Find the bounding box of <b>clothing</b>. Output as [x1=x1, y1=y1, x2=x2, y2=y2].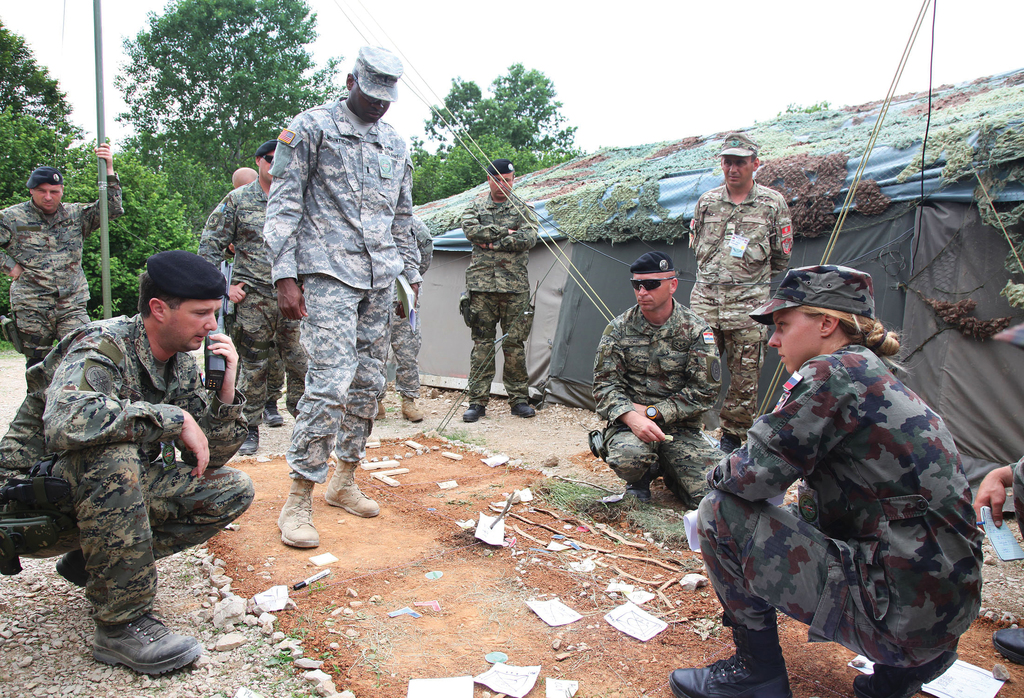
[x1=1, y1=173, x2=124, y2=370].
